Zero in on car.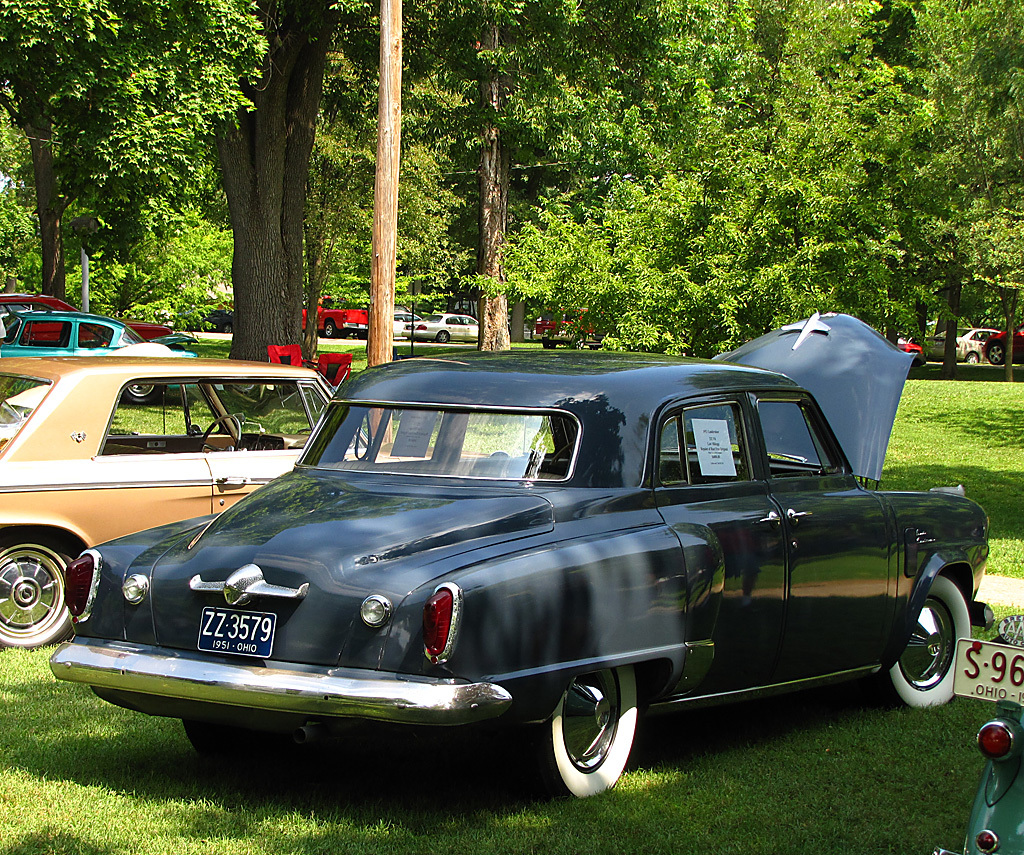
Zeroed in: bbox(401, 314, 479, 337).
